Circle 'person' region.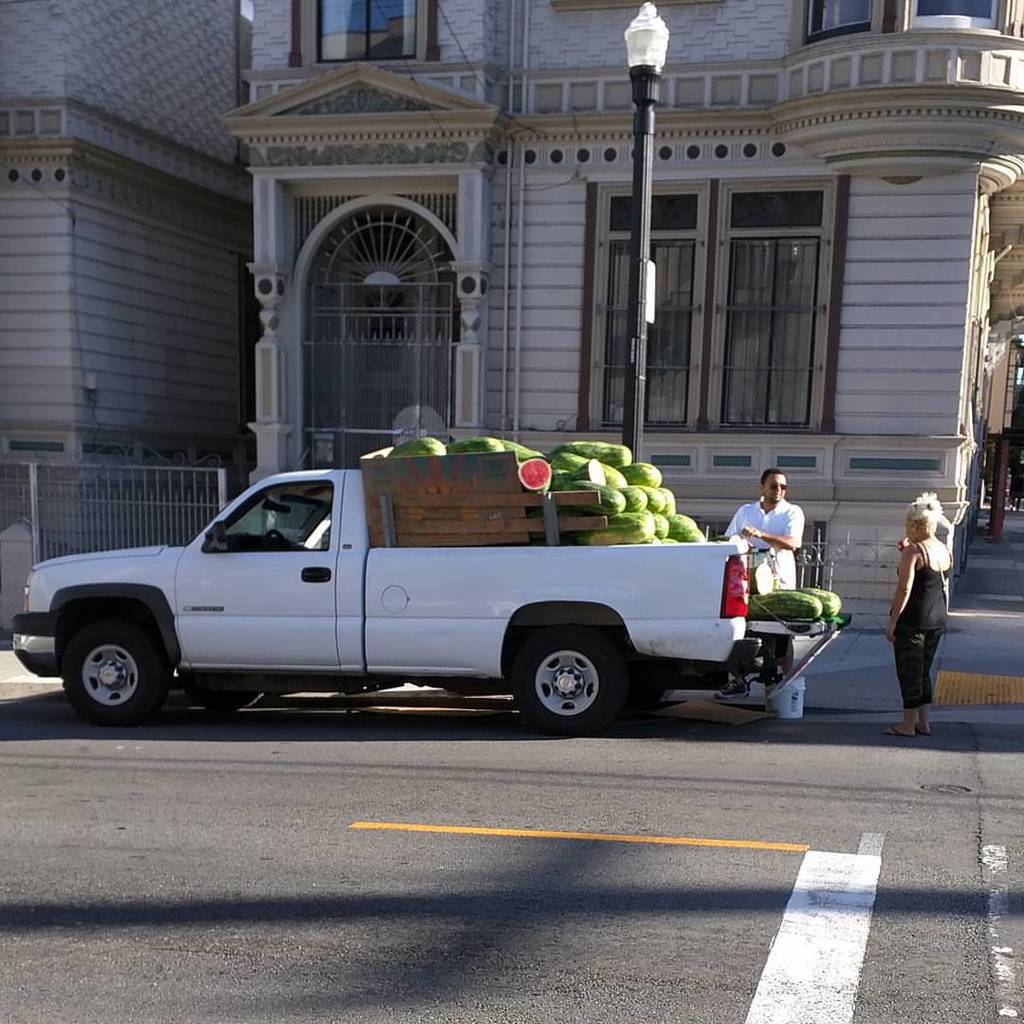
Region: <region>879, 491, 963, 741</region>.
